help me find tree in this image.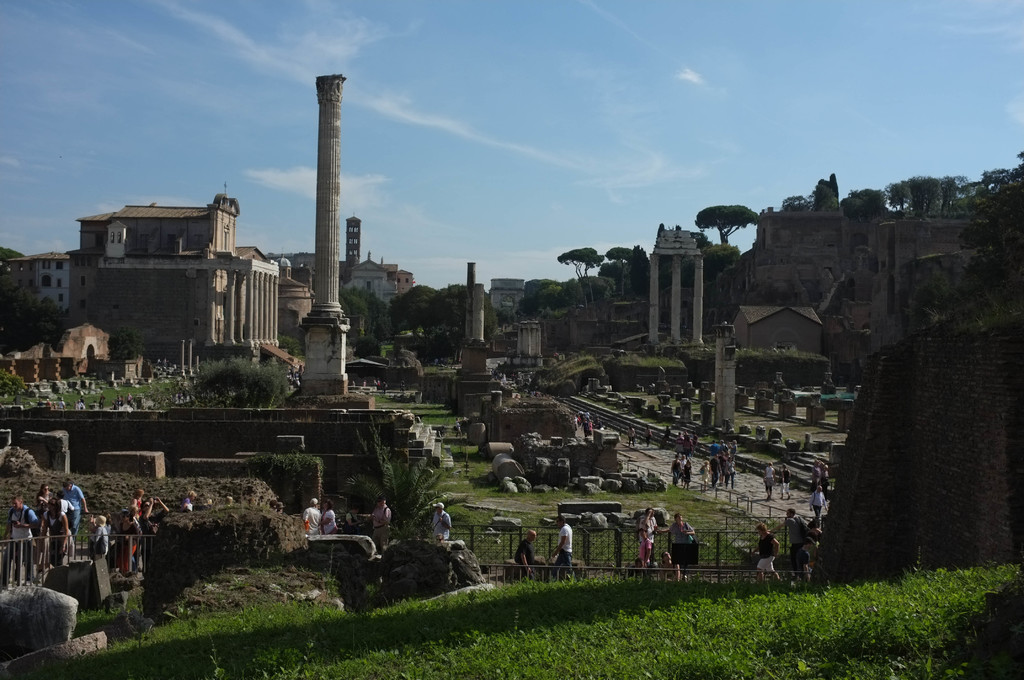
Found it: rect(691, 203, 755, 250).
